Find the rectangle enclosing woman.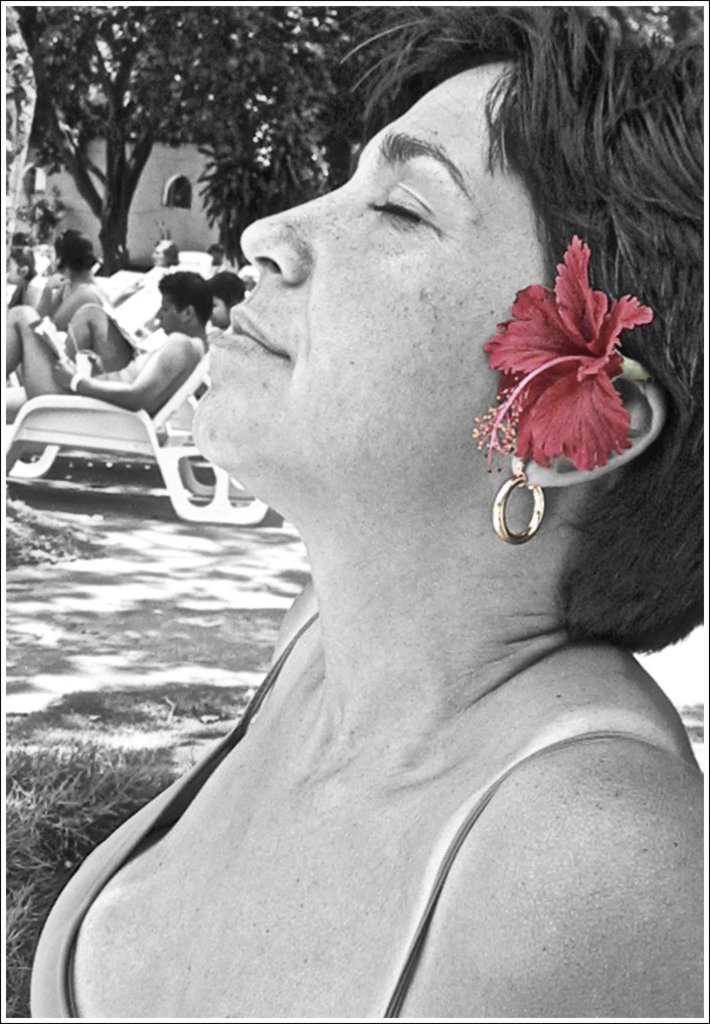
[left=60, top=269, right=244, bottom=372].
